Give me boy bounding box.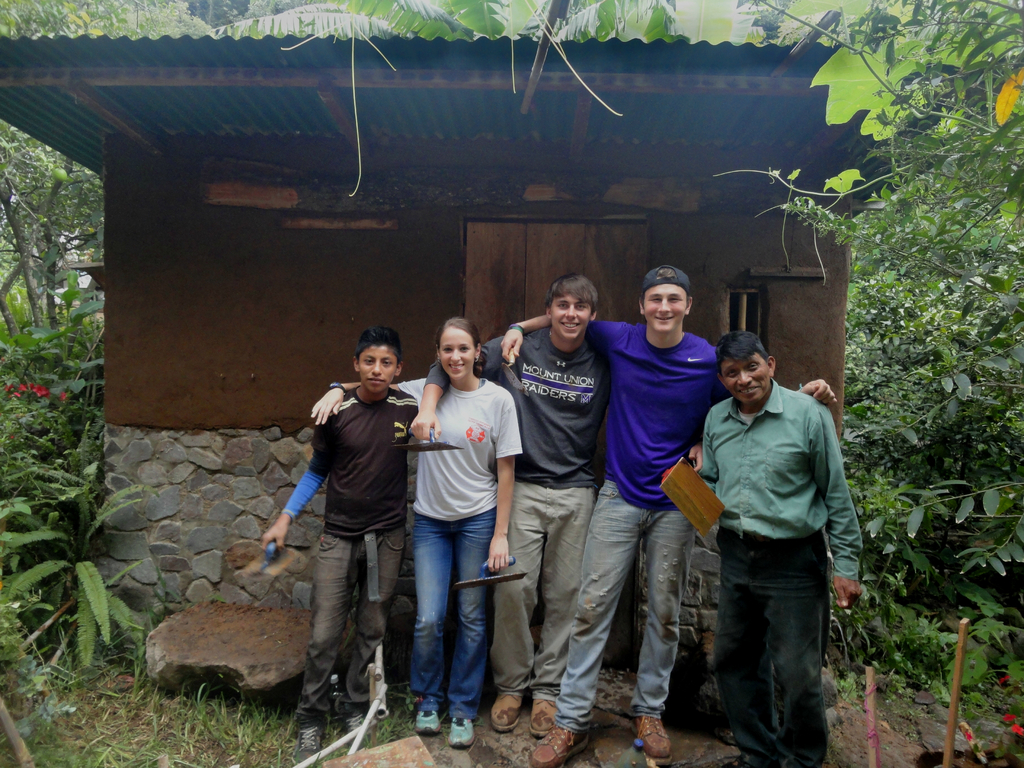
<box>409,264,836,767</box>.
